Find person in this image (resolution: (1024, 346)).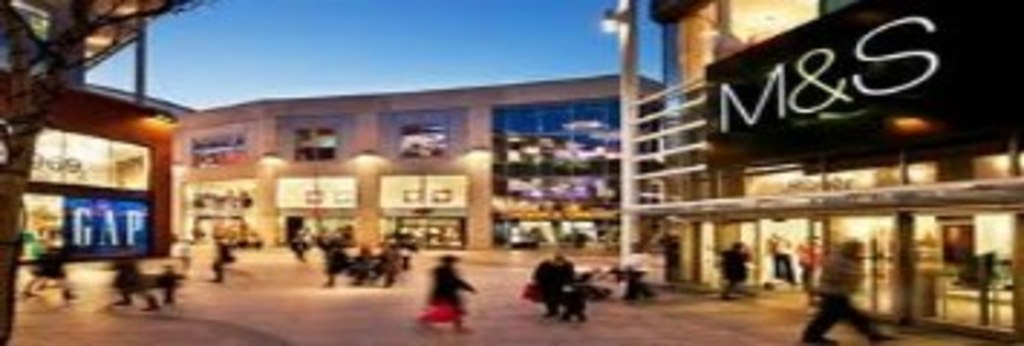
rect(805, 234, 894, 343).
